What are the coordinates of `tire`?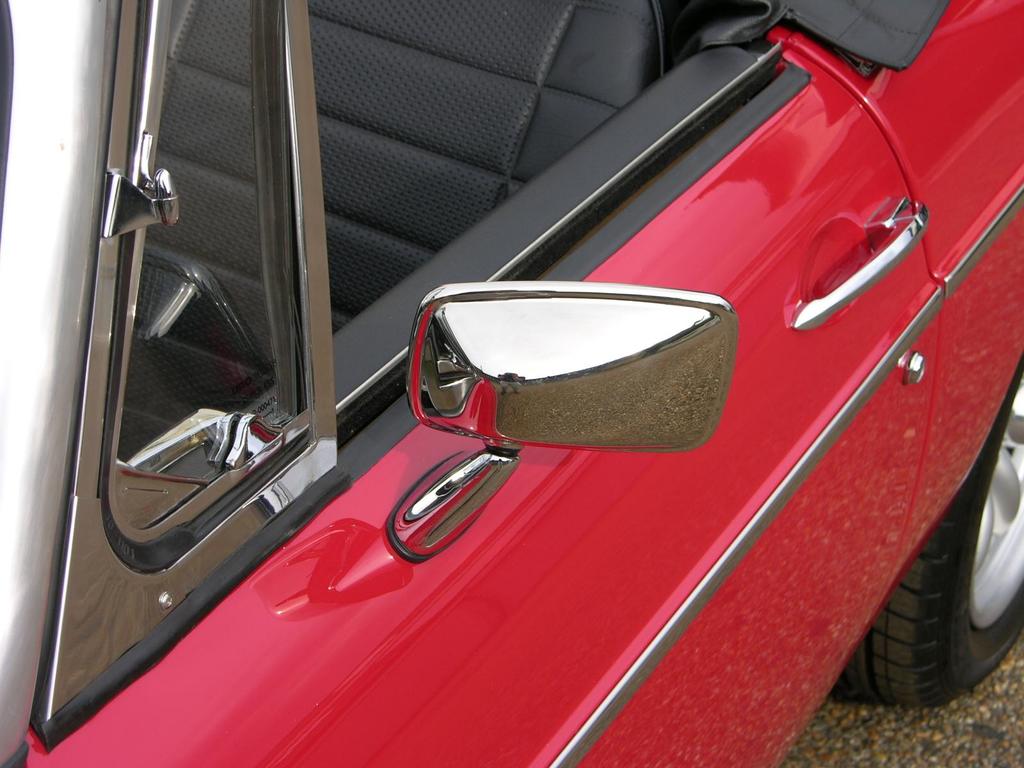
left=838, top=363, right=1023, bottom=709.
